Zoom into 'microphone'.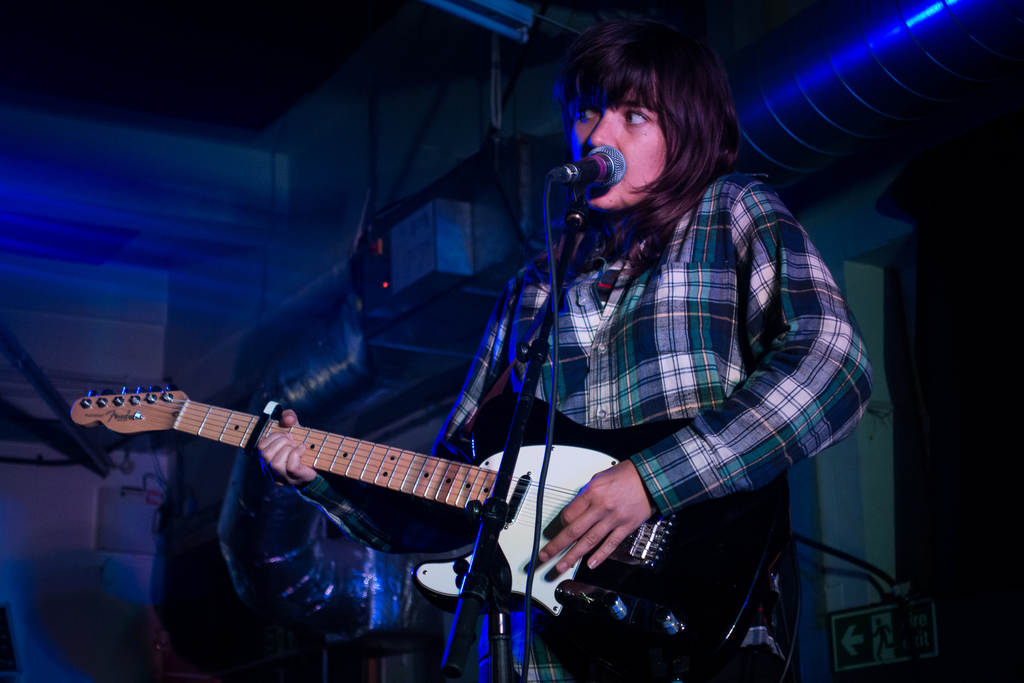
Zoom target: detection(551, 142, 628, 194).
